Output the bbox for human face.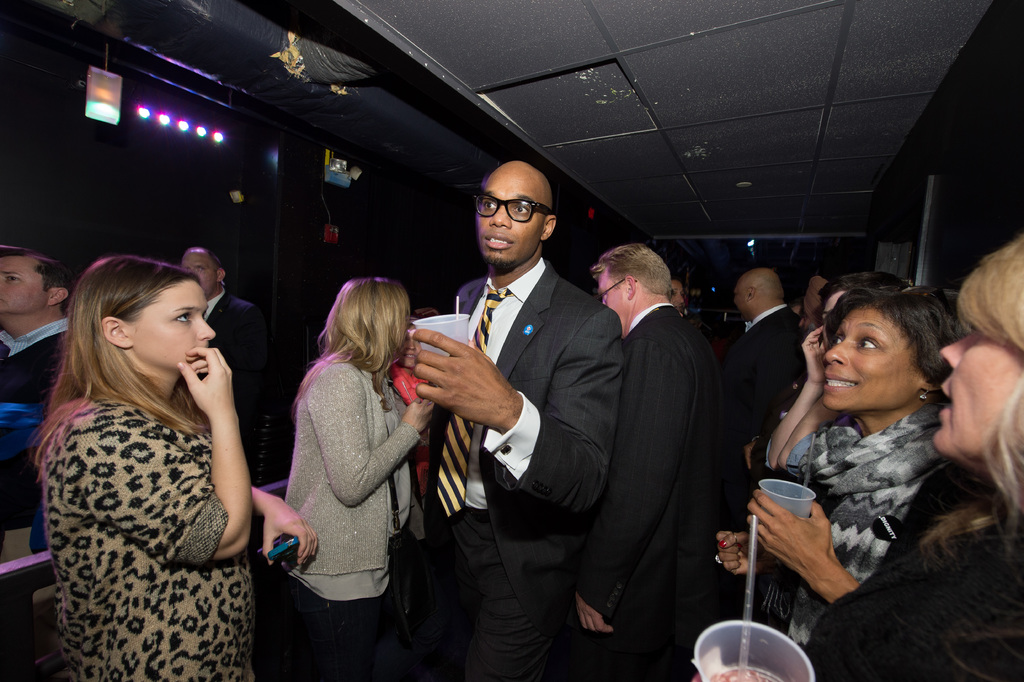
x1=182, y1=250, x2=216, y2=293.
